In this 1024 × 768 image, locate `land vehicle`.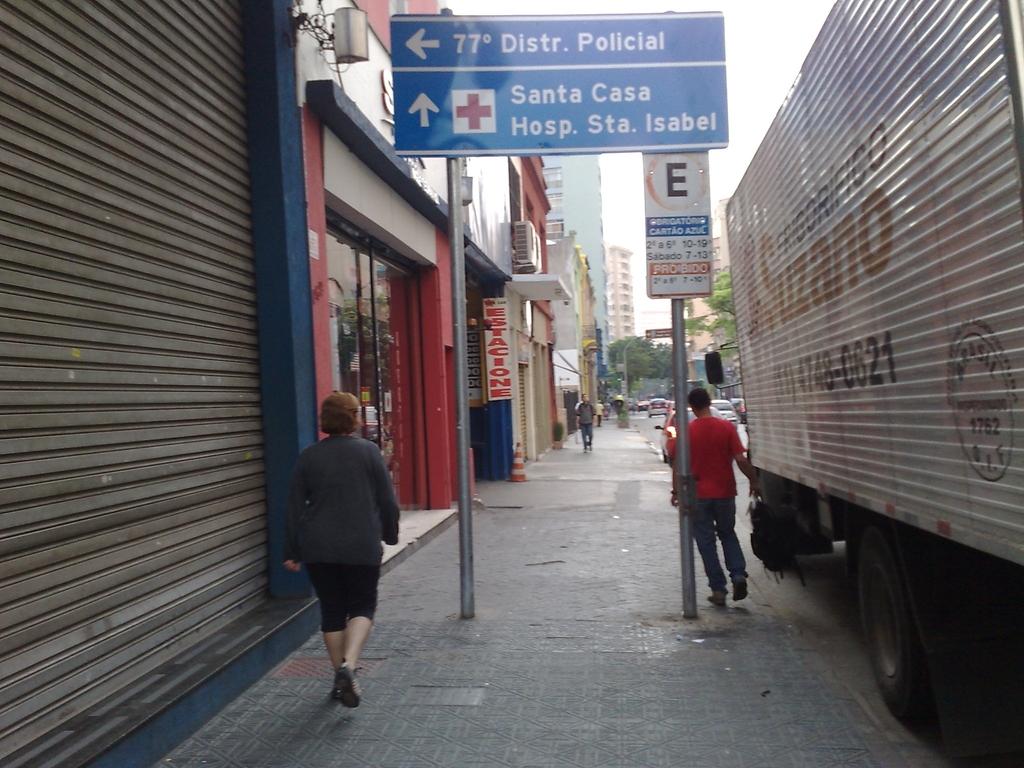
Bounding box: 706/393/737/423.
